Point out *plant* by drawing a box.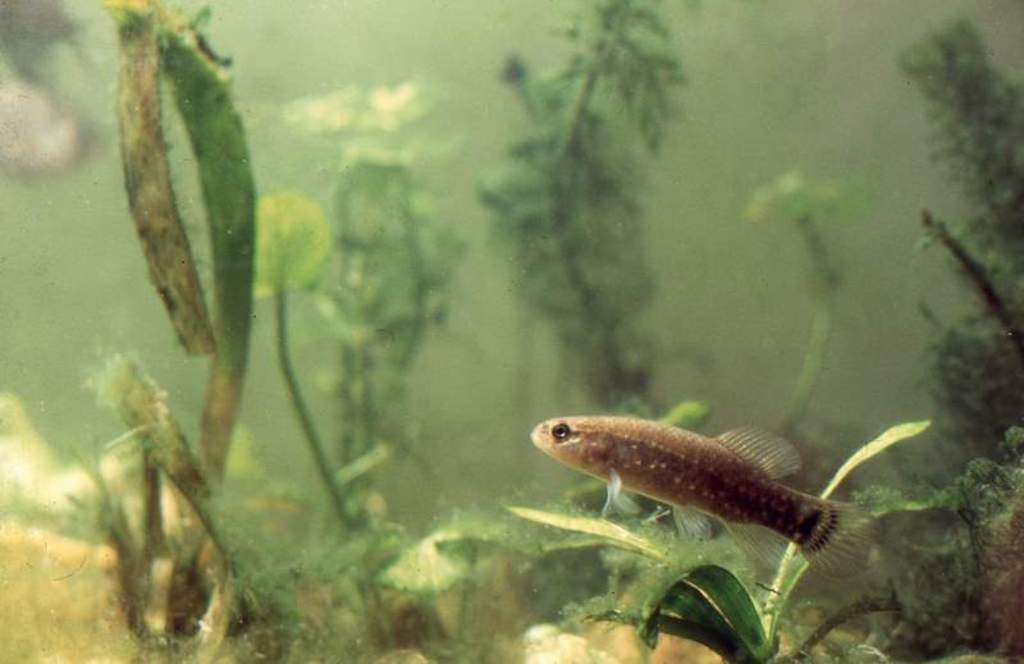
498, 416, 927, 663.
